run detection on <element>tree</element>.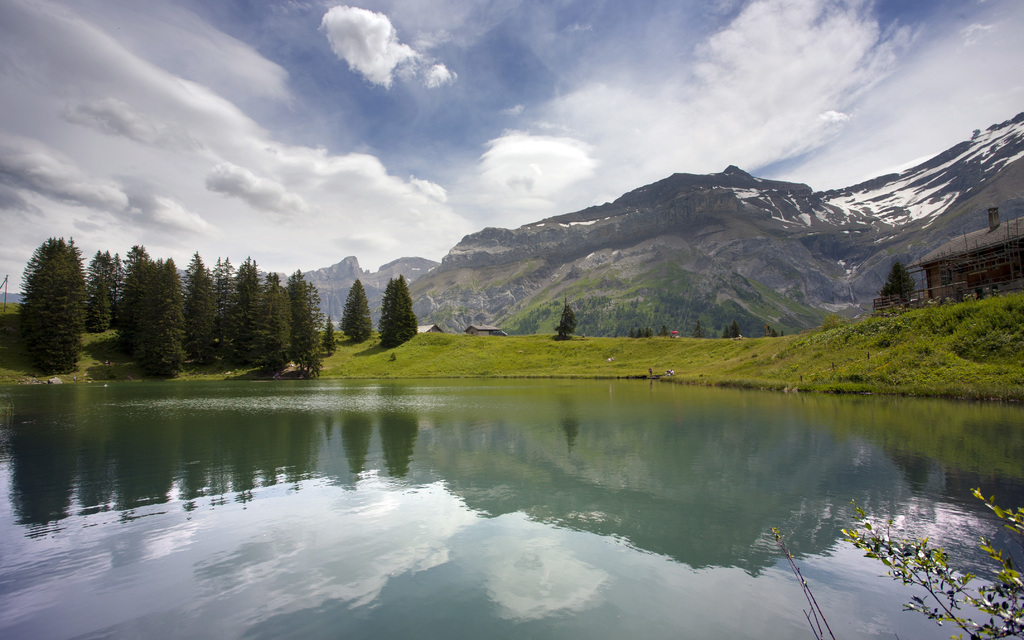
Result: region(661, 324, 669, 337).
